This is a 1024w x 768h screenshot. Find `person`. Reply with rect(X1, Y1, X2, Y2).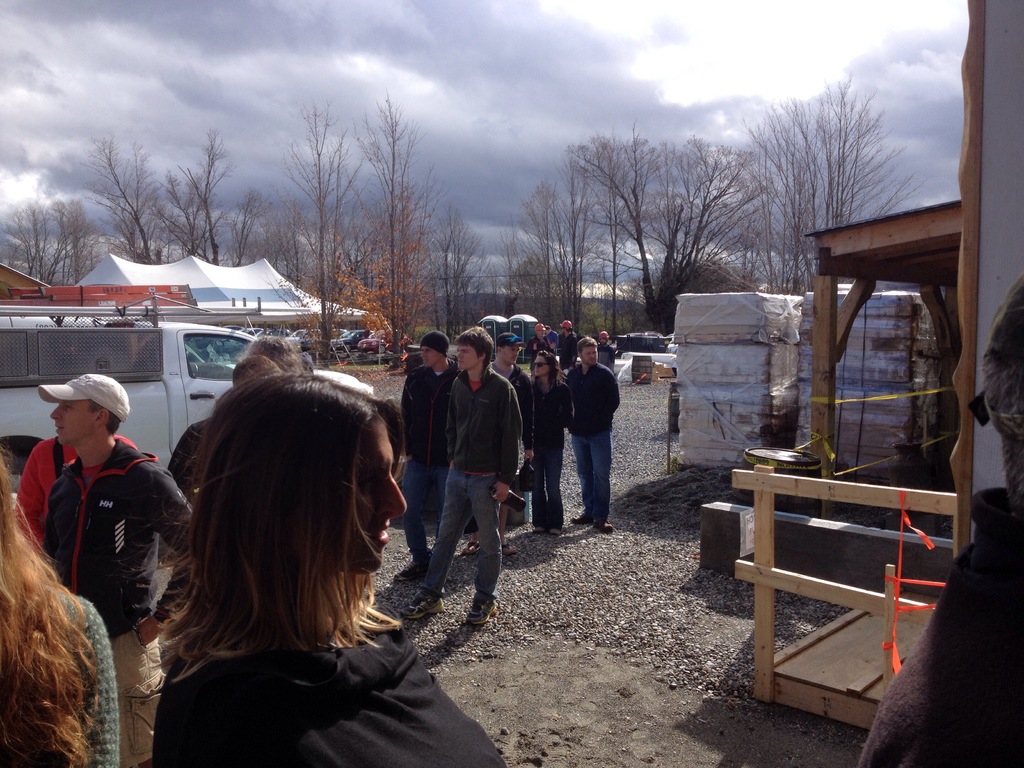
rect(165, 356, 276, 499).
